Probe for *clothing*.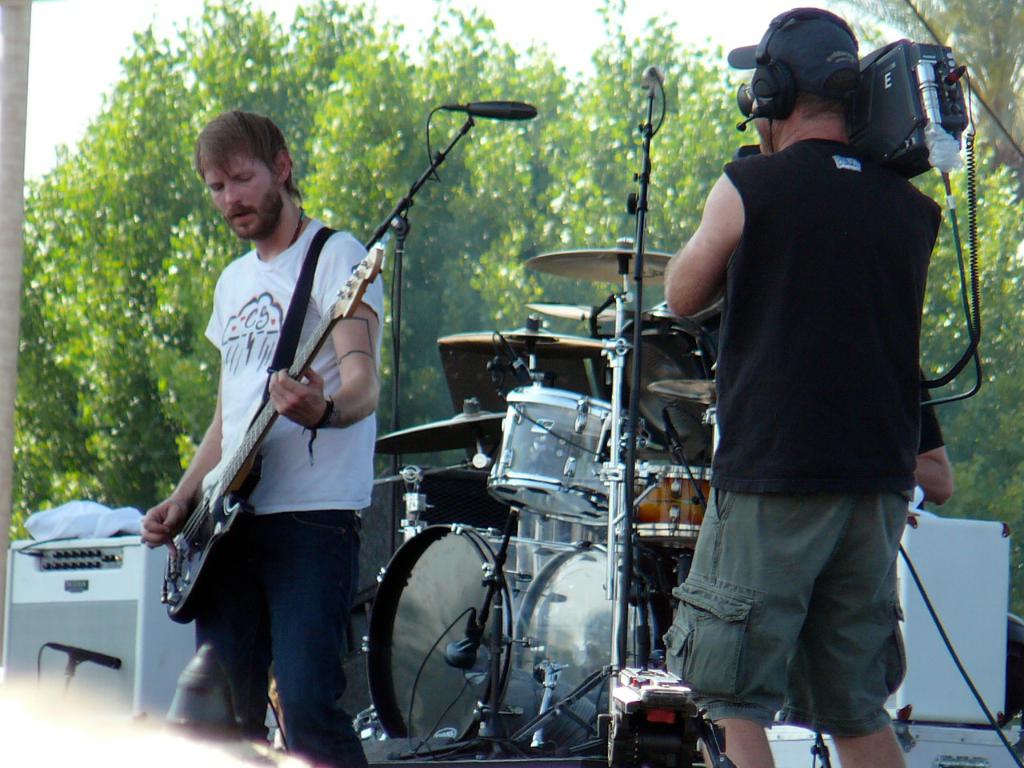
Probe result: BBox(206, 216, 390, 767).
